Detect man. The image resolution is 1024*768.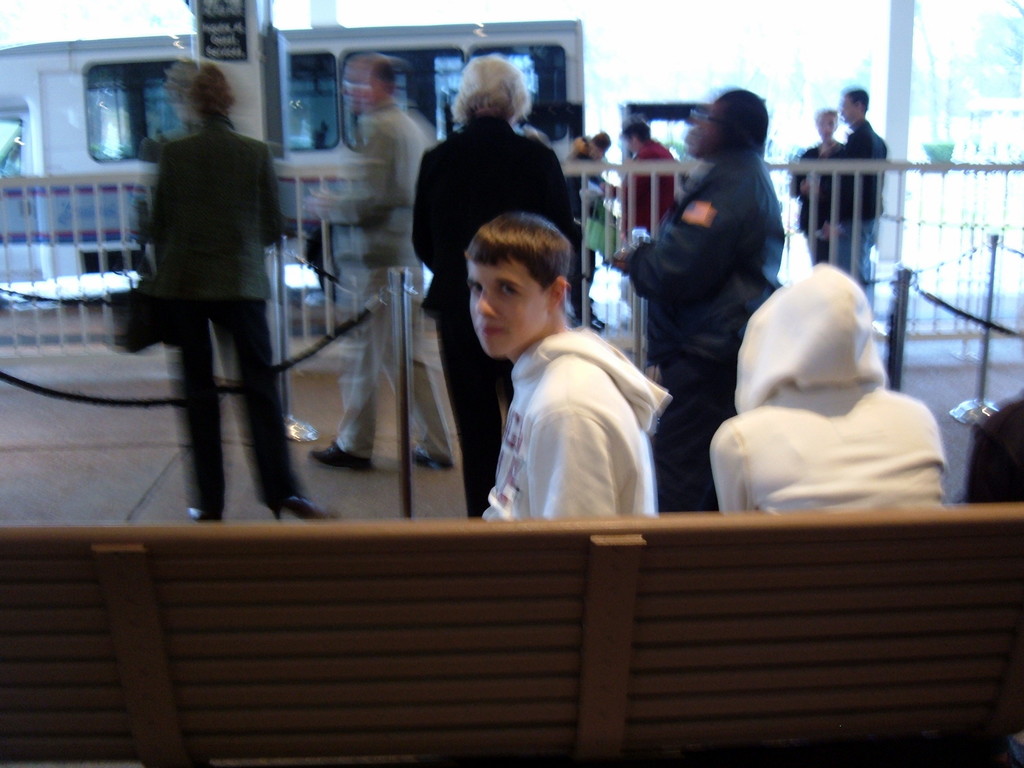
[x1=826, y1=78, x2=888, y2=299].
